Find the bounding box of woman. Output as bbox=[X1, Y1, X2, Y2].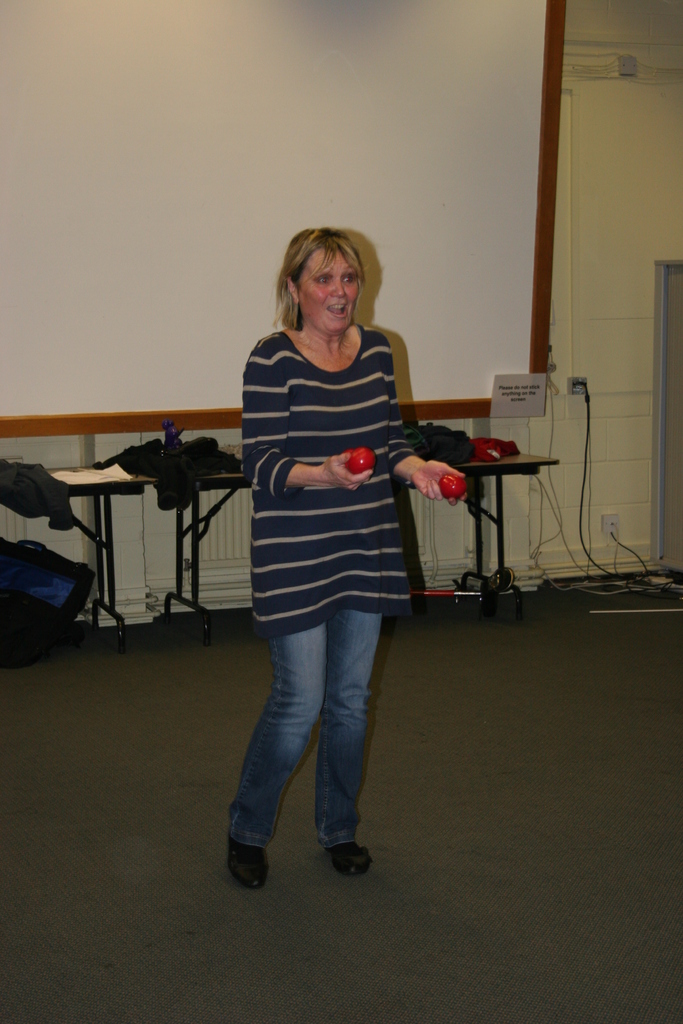
bbox=[212, 224, 493, 913].
